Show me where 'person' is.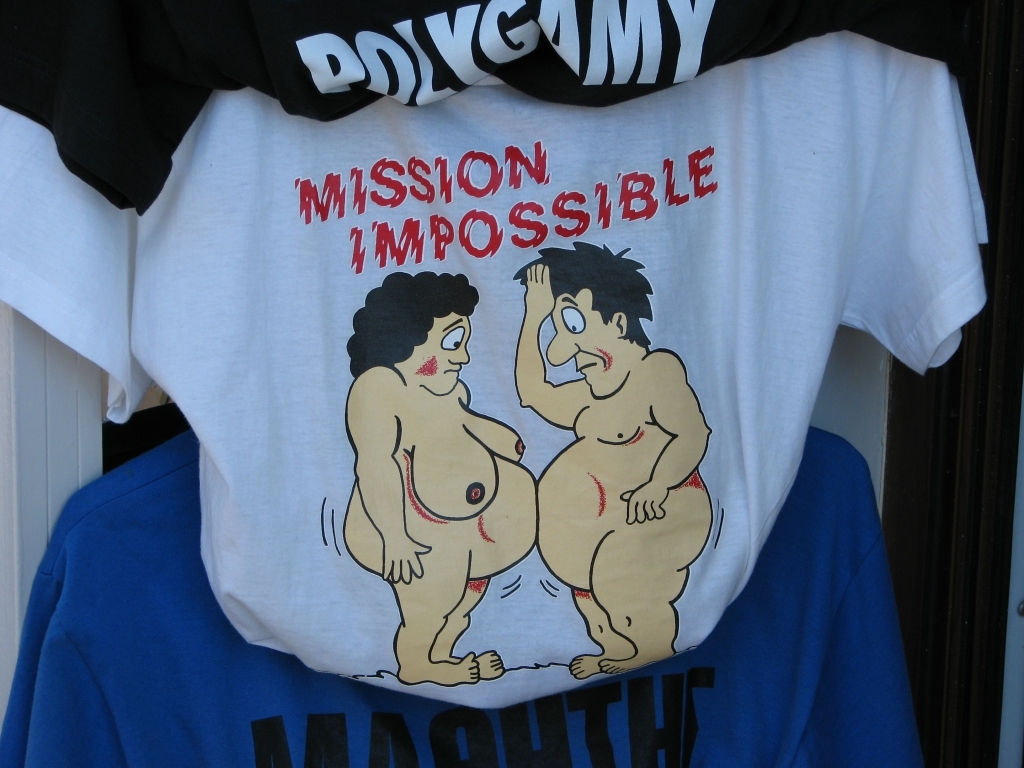
'person' is at {"x1": 513, "y1": 239, "x2": 718, "y2": 680}.
